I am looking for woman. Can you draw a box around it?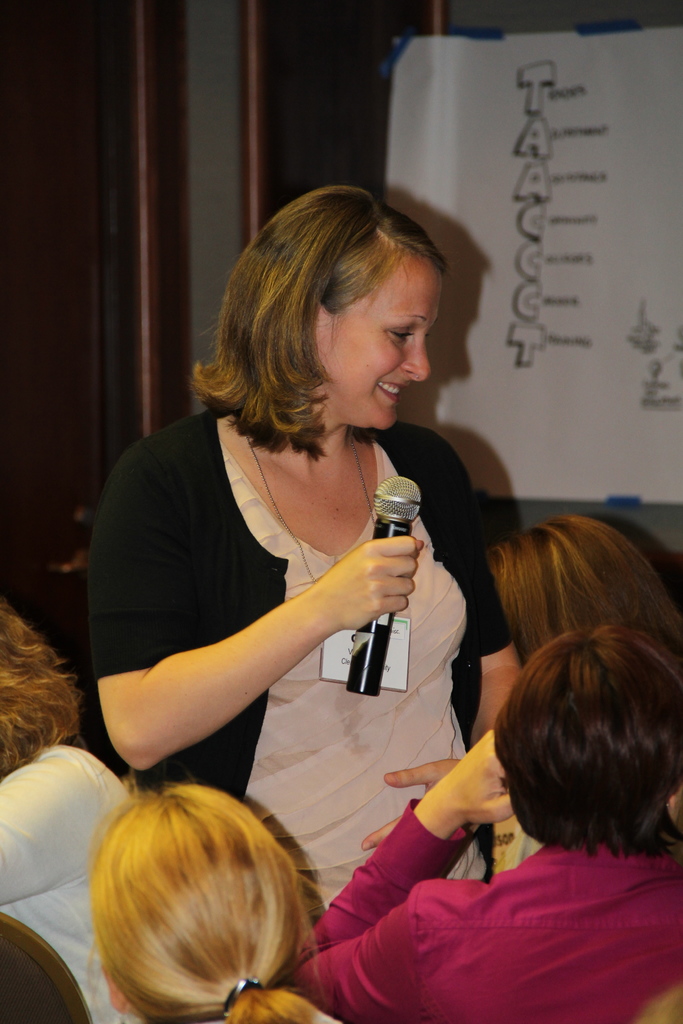
Sure, the bounding box is pyautogui.locateOnScreen(0, 598, 134, 1023).
